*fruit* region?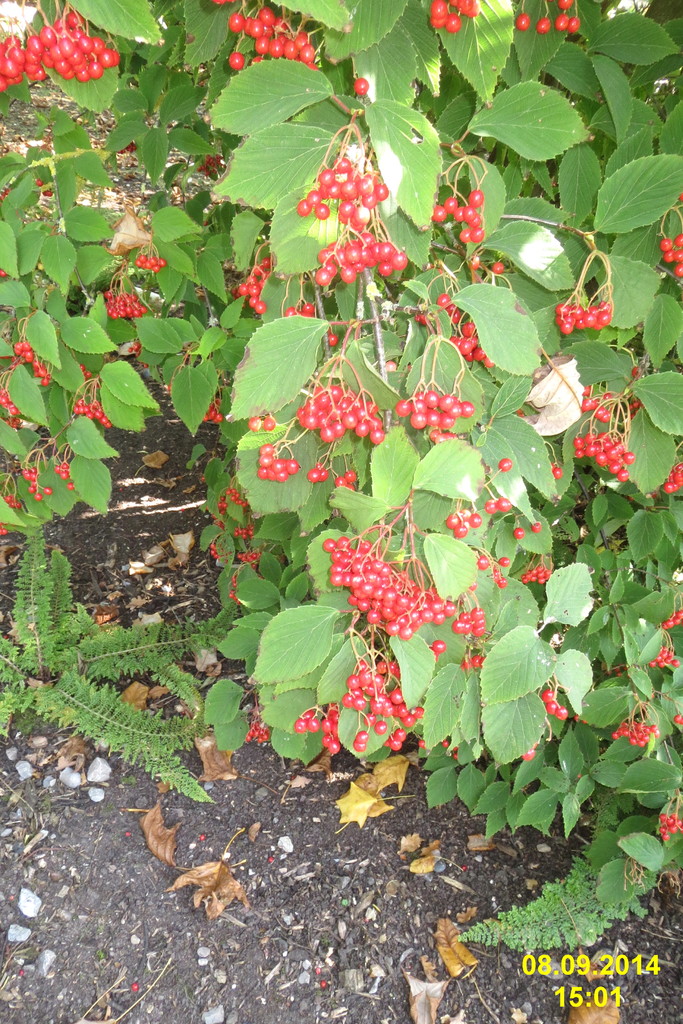
[549,462,563,478]
